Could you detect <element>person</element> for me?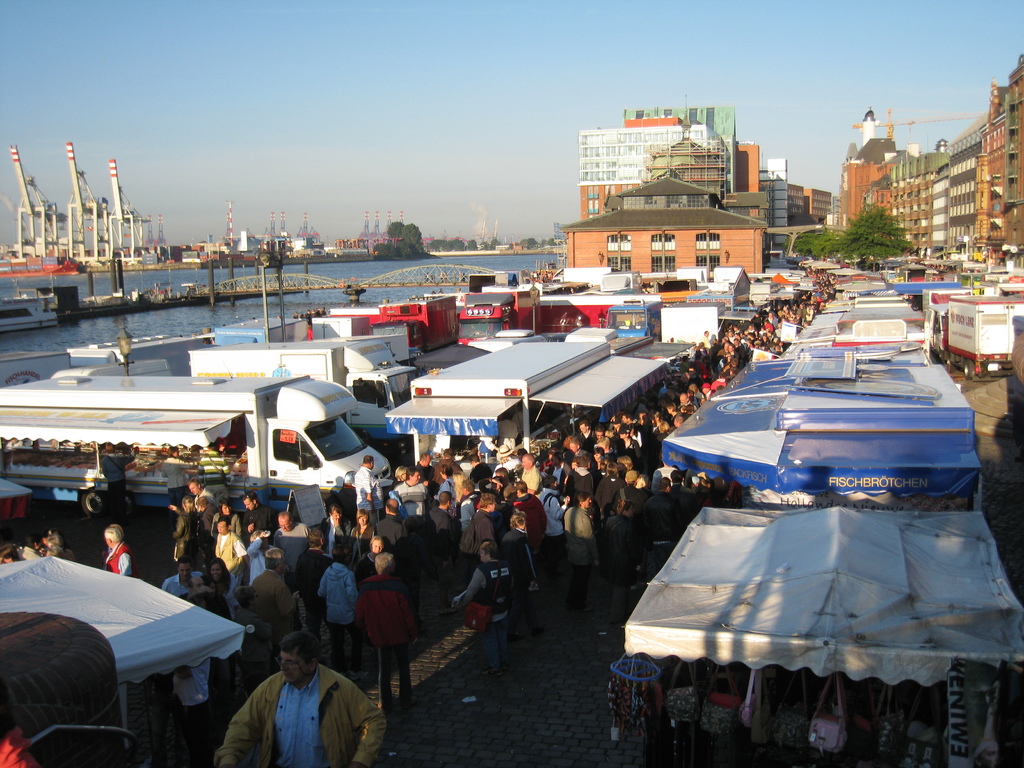
Detection result: select_region(317, 502, 349, 556).
